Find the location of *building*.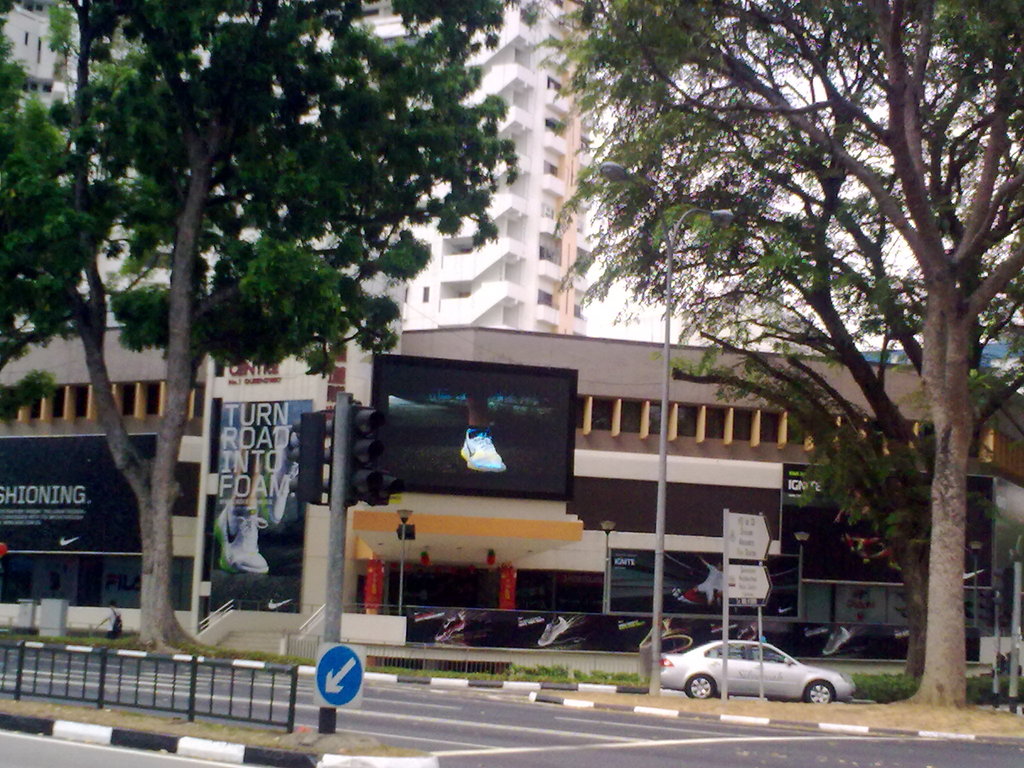
Location: crop(0, 0, 613, 333).
